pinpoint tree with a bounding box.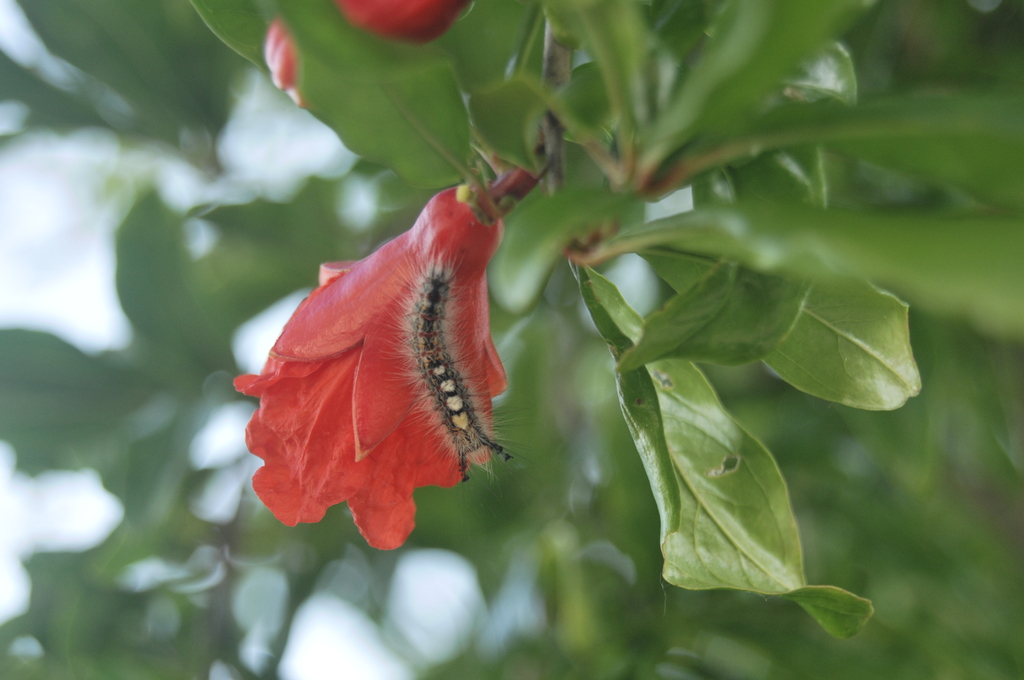
(x1=0, y1=0, x2=1023, y2=679).
